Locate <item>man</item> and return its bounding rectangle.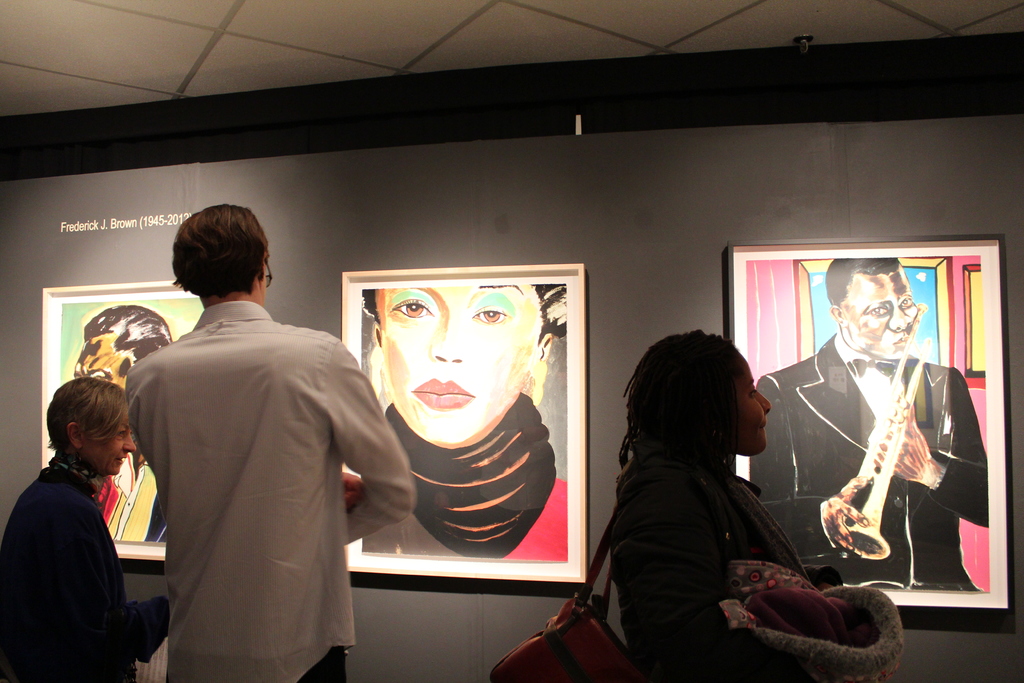
[left=126, top=207, right=414, bottom=679].
